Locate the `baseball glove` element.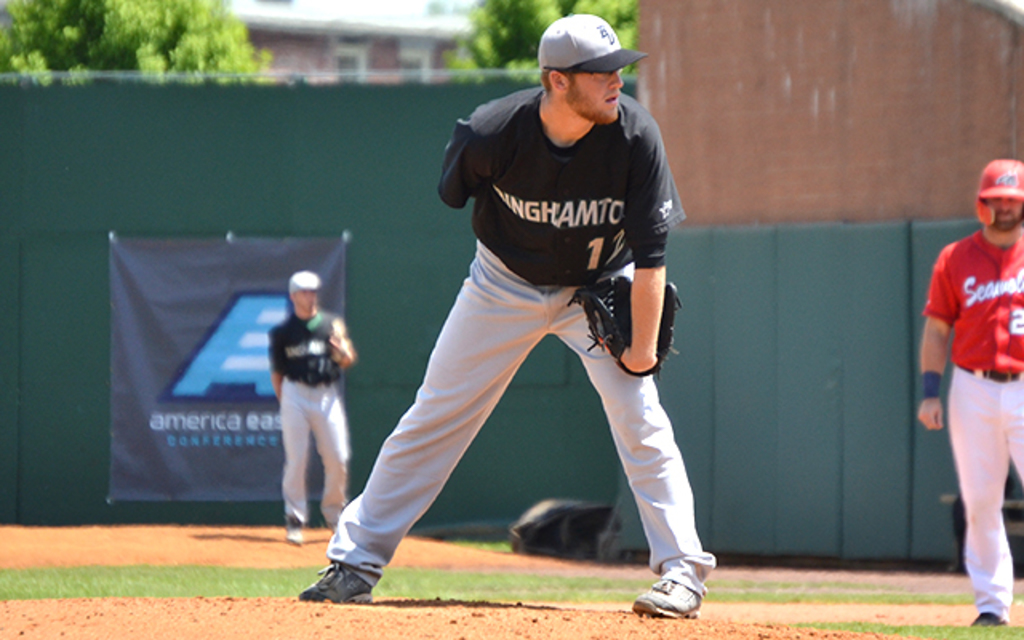
Element bbox: [582,277,682,374].
